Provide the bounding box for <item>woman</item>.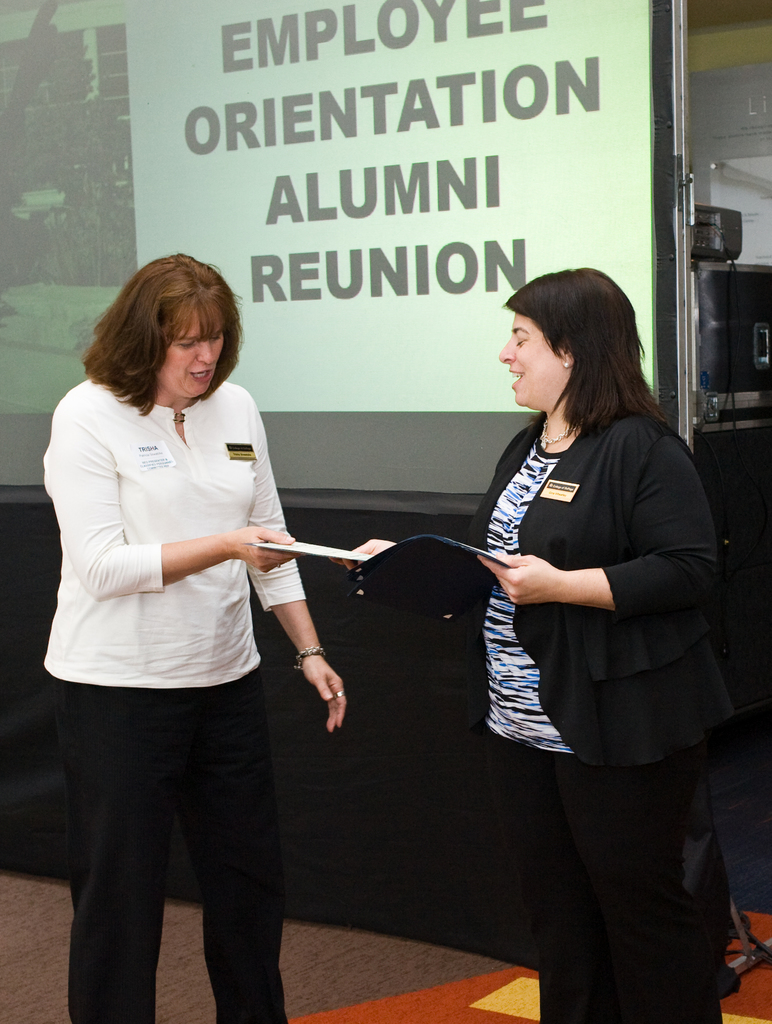
43,253,349,1023.
